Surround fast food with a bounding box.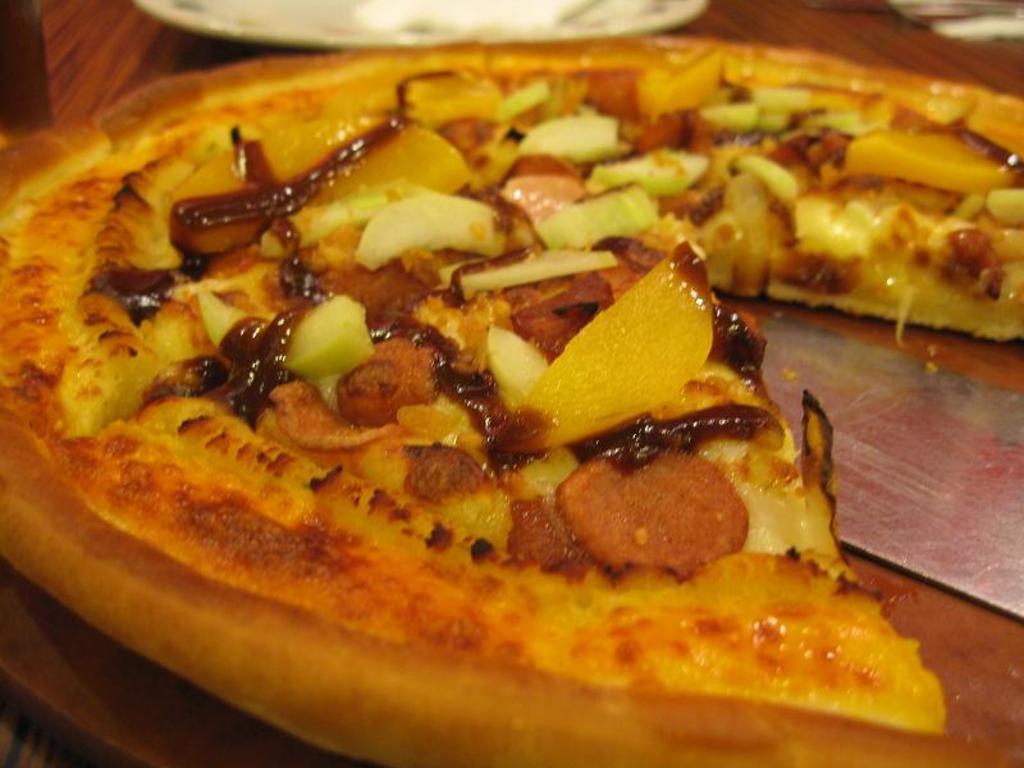
x1=0 y1=22 x2=965 y2=740.
